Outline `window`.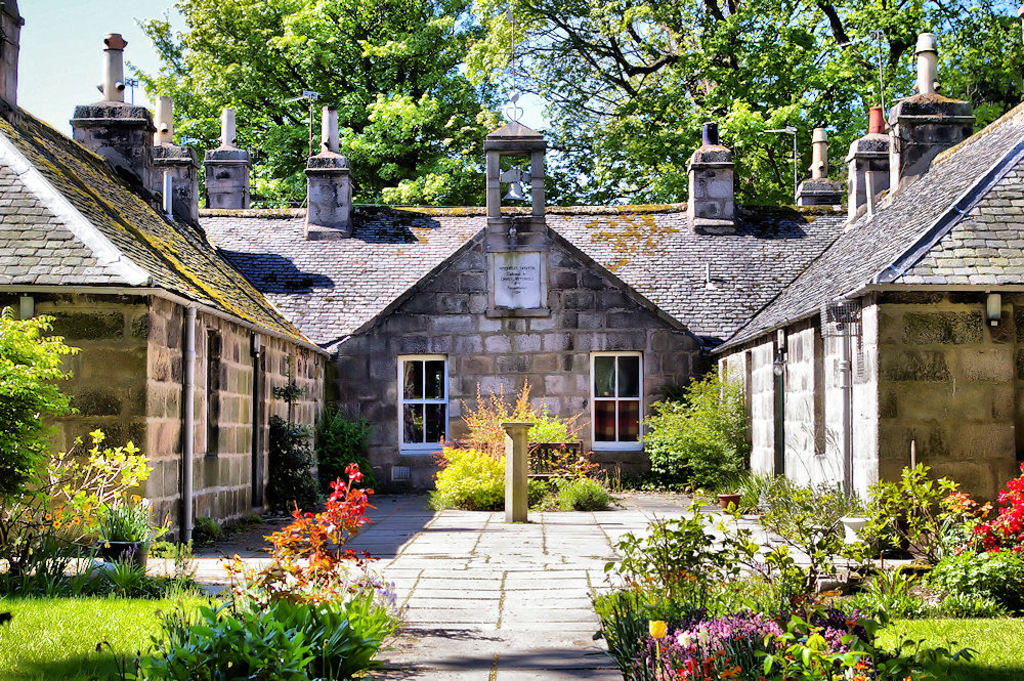
Outline: 592, 346, 652, 452.
